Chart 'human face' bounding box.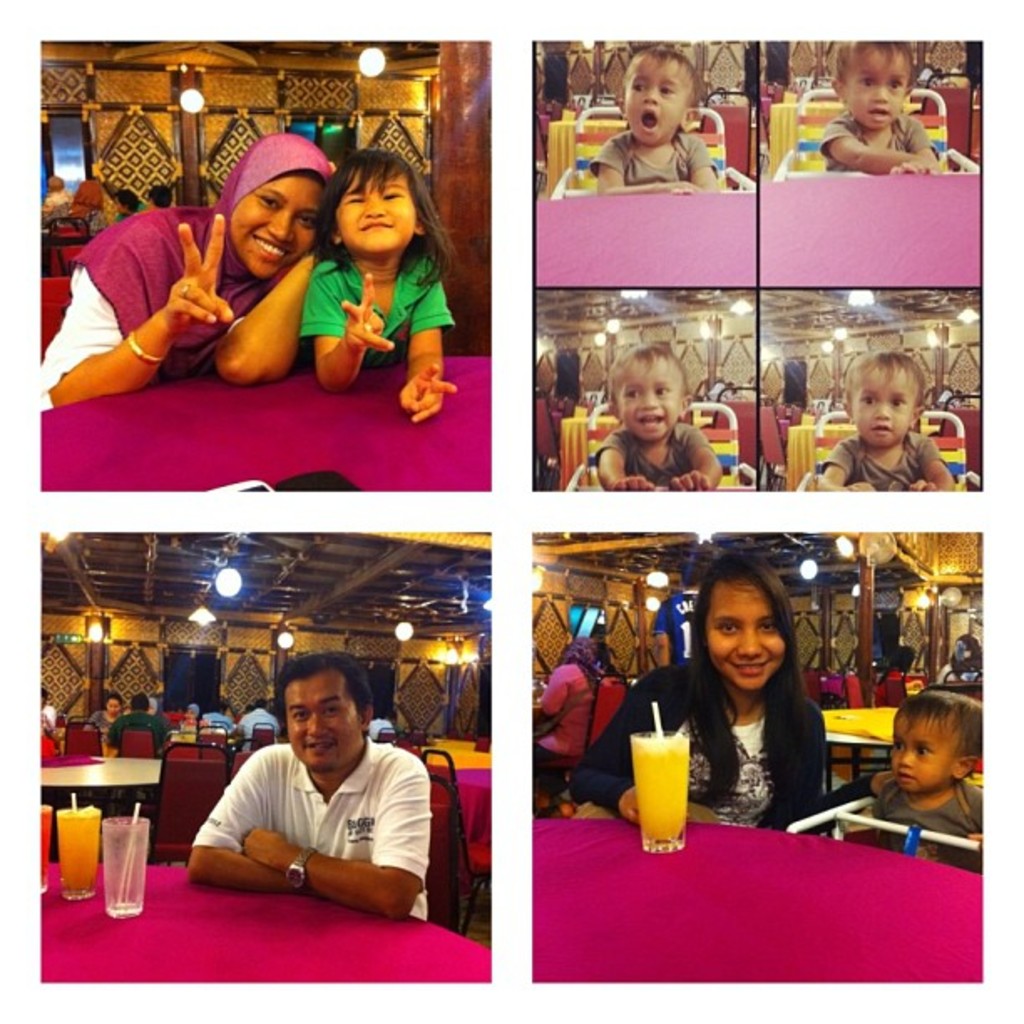
Charted: l=704, t=572, r=790, b=691.
